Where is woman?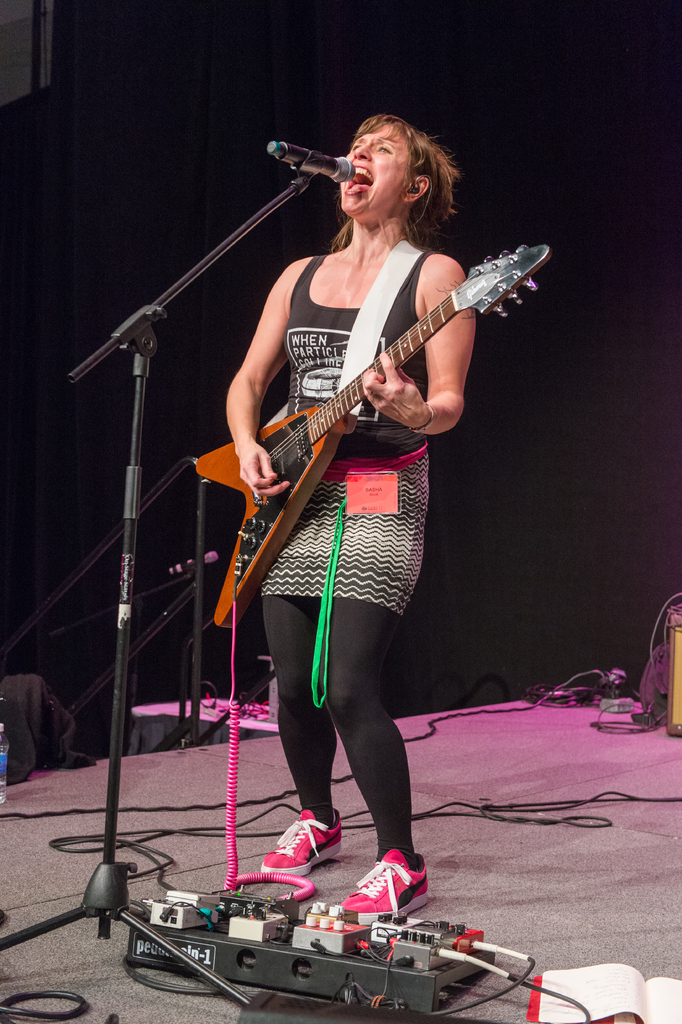
<bbox>223, 102, 494, 926</bbox>.
